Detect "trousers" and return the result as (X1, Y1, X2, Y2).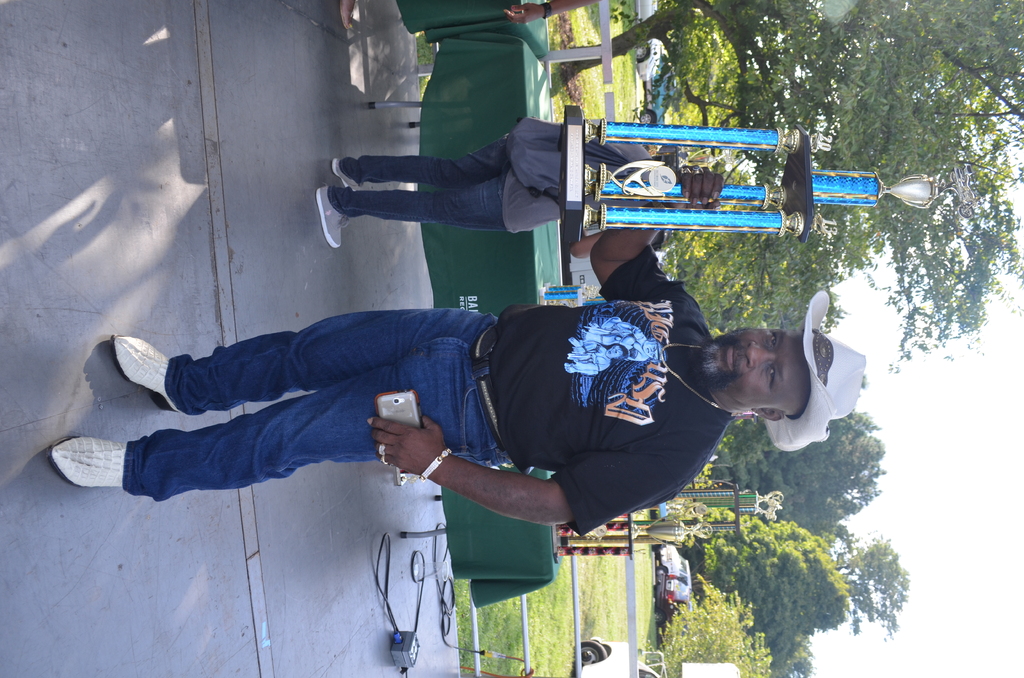
(119, 313, 511, 502).
